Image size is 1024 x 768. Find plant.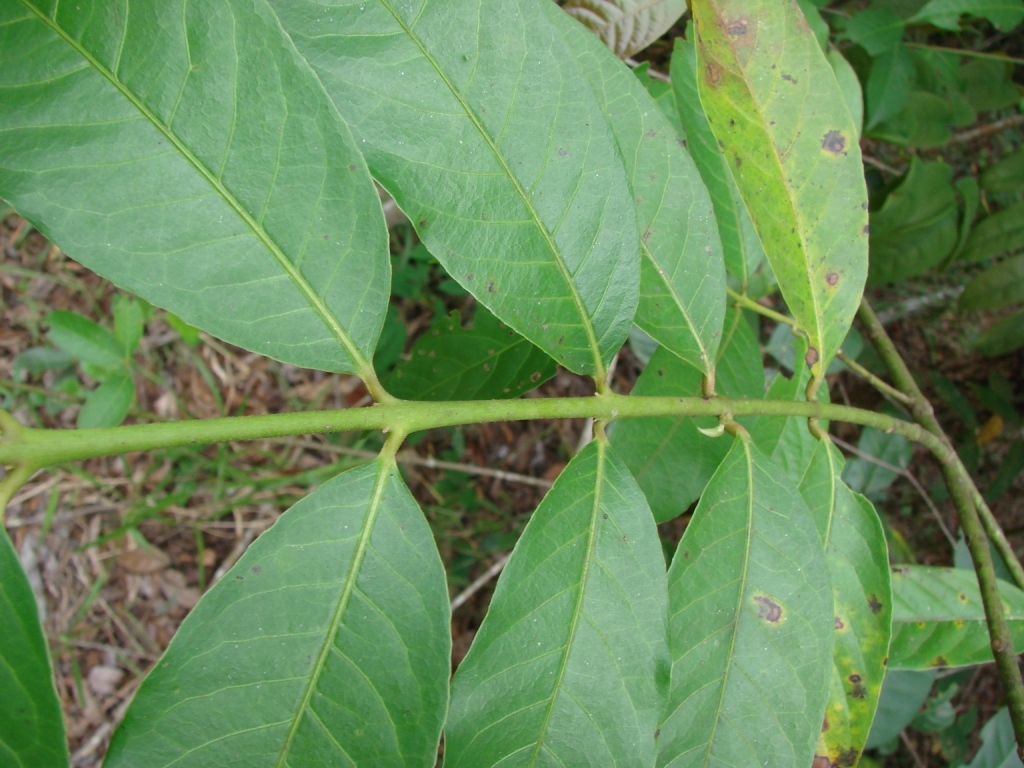
bbox=(868, 0, 1023, 361).
